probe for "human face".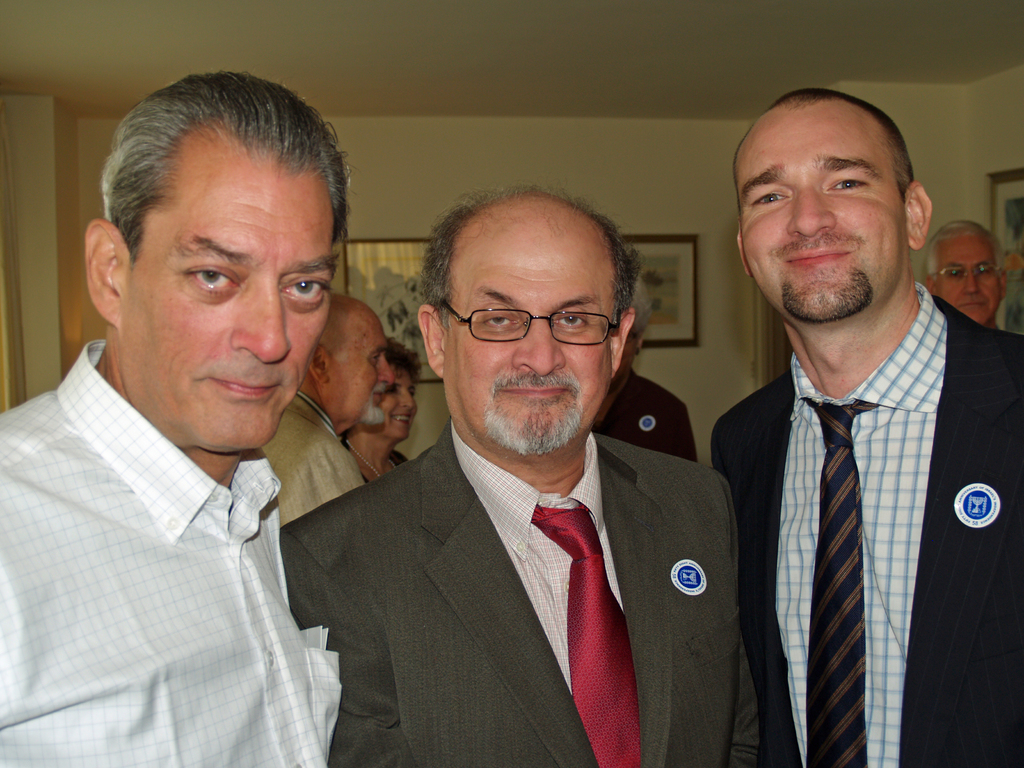
Probe result: (113,128,334,447).
